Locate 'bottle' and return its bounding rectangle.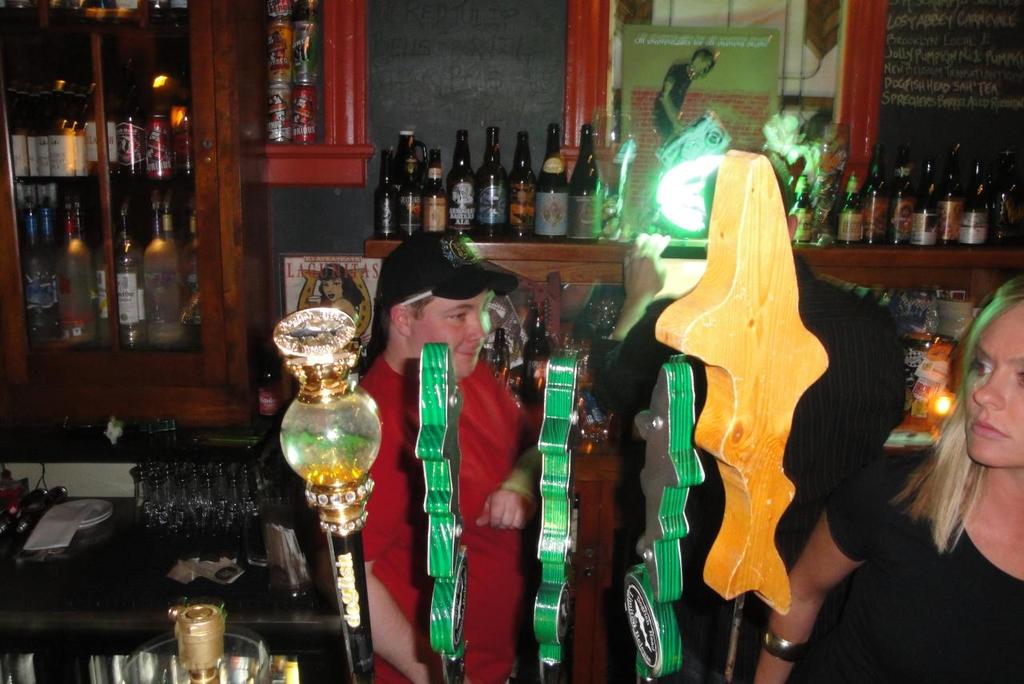
[889,149,920,247].
